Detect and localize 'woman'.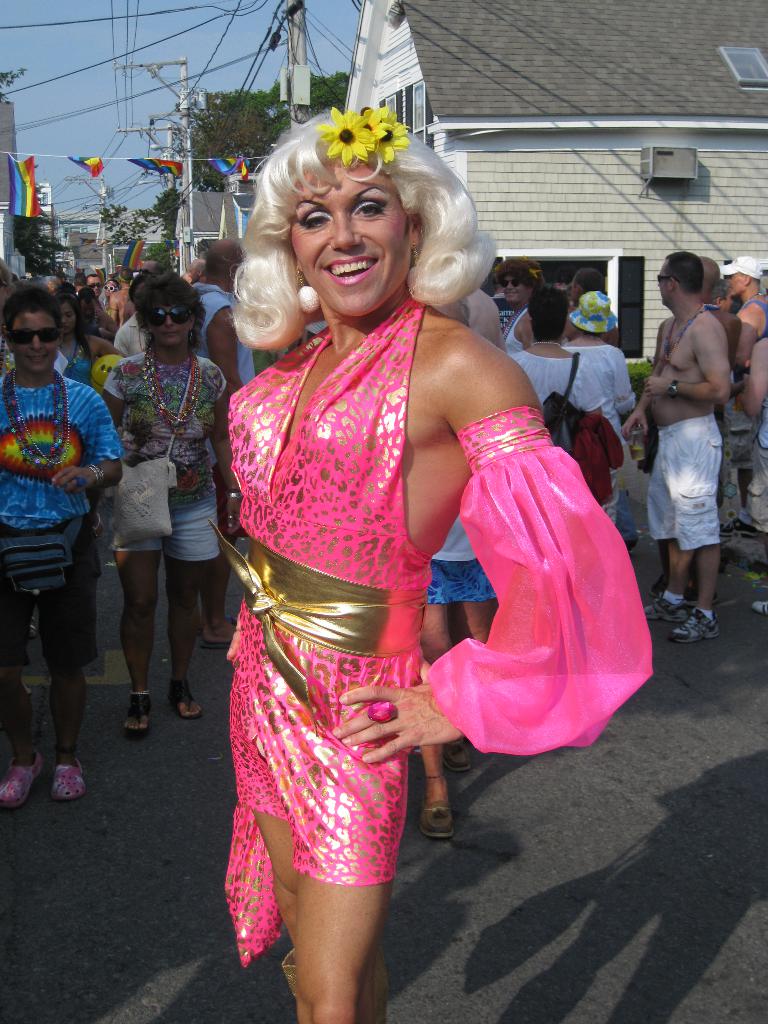
Localized at Rect(500, 288, 602, 461).
